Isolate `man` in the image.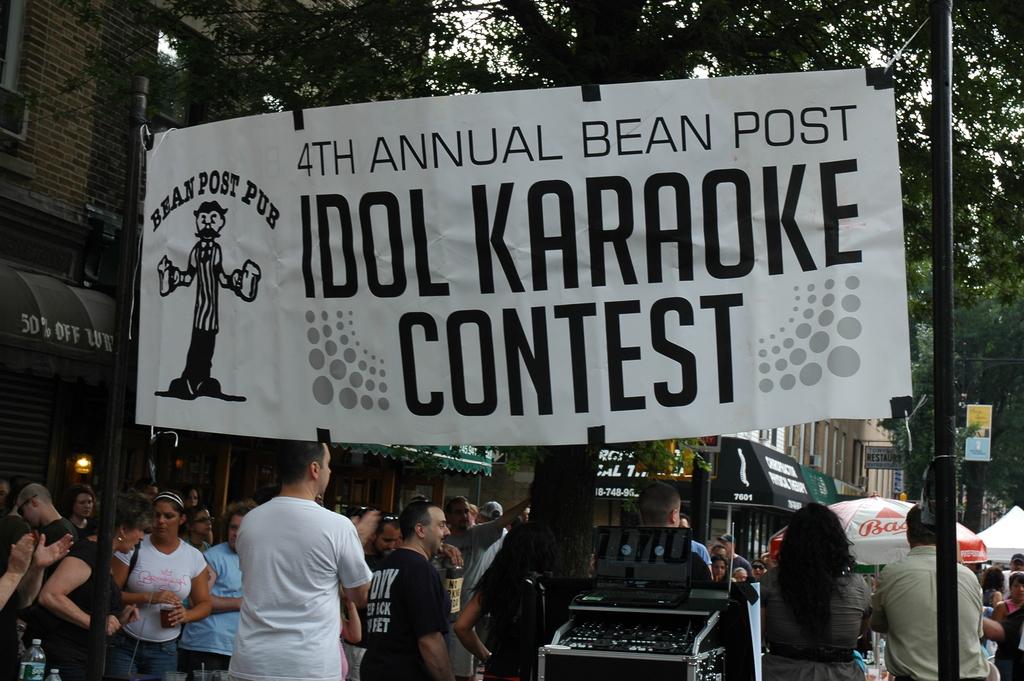
Isolated region: <box>873,498,1000,680</box>.
